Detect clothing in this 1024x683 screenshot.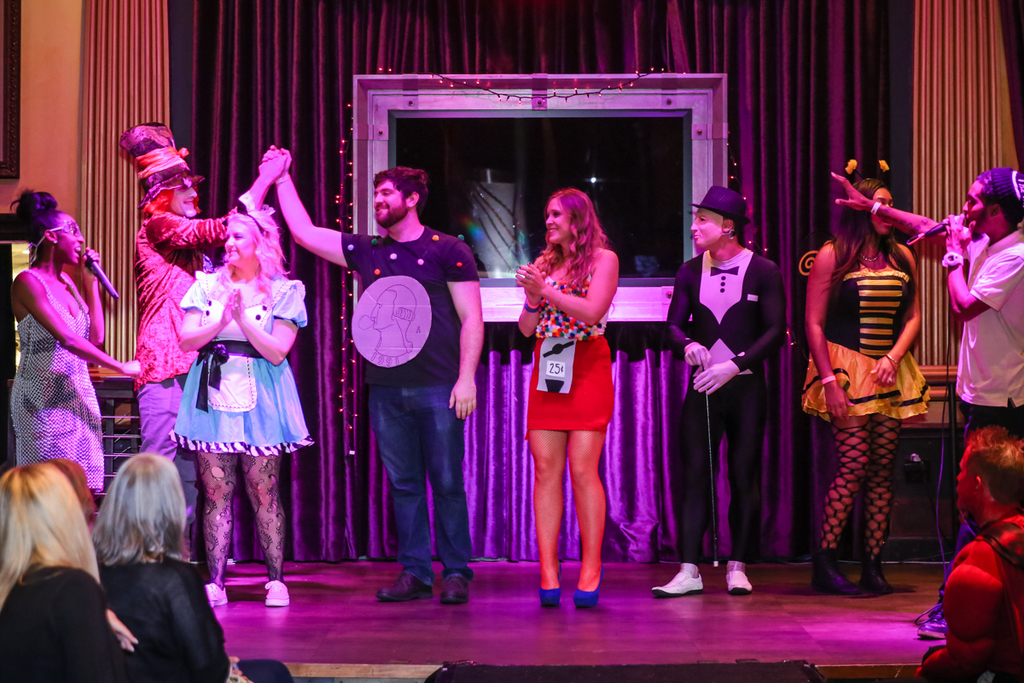
Detection: BBox(129, 195, 251, 534).
